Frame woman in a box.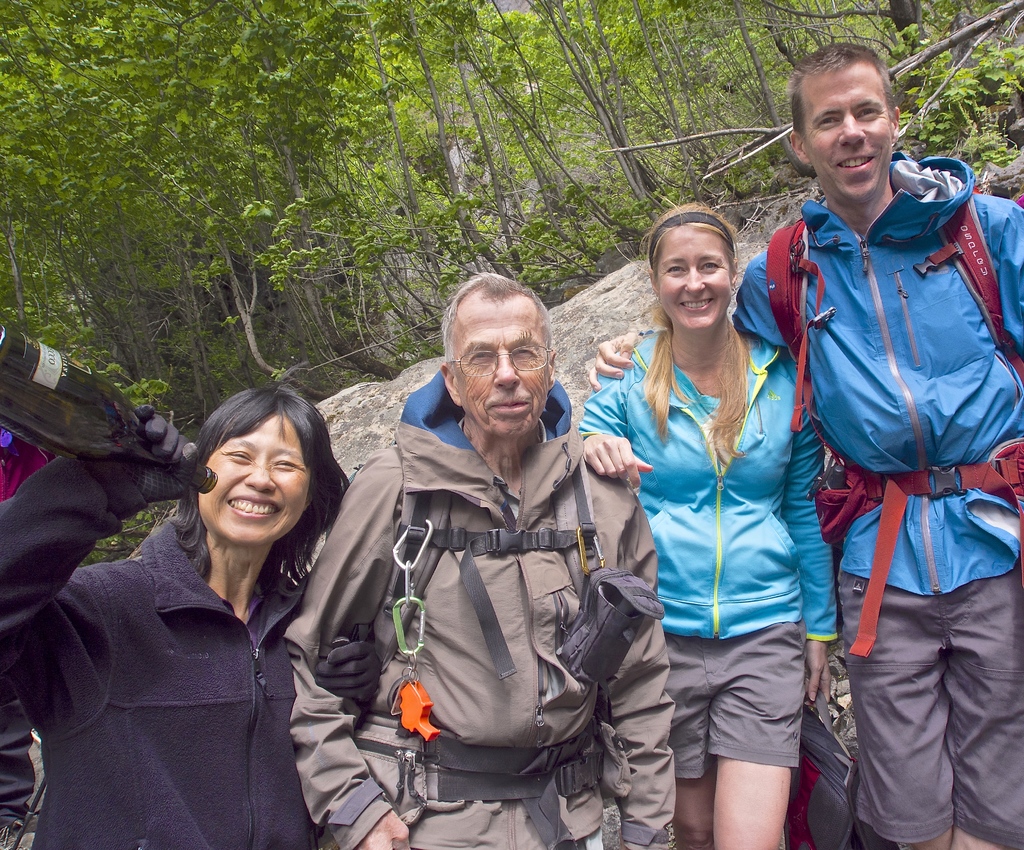
<bbox>574, 197, 836, 849</bbox>.
